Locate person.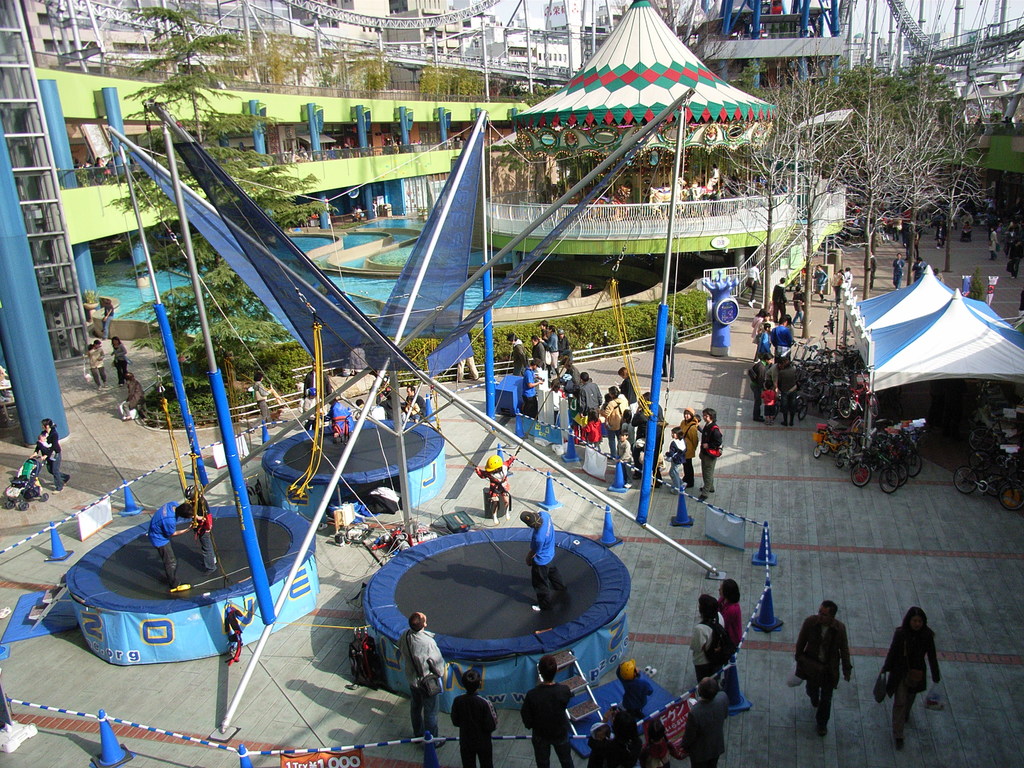
Bounding box: (left=770, top=276, right=788, bottom=314).
